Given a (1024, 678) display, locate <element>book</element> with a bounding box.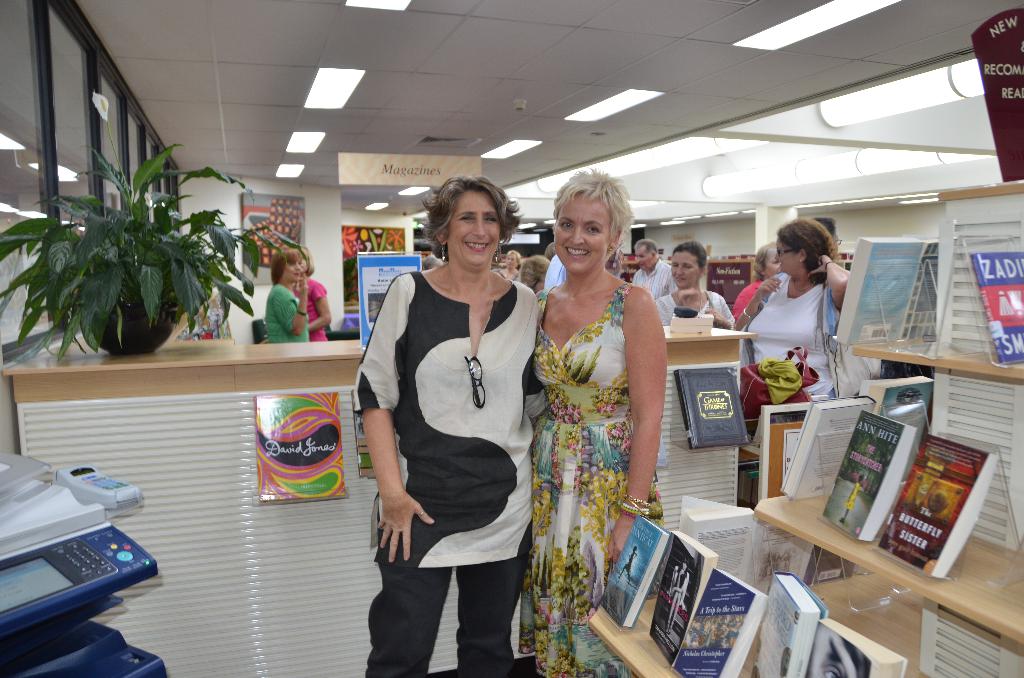
Located: left=877, top=430, right=1004, bottom=577.
